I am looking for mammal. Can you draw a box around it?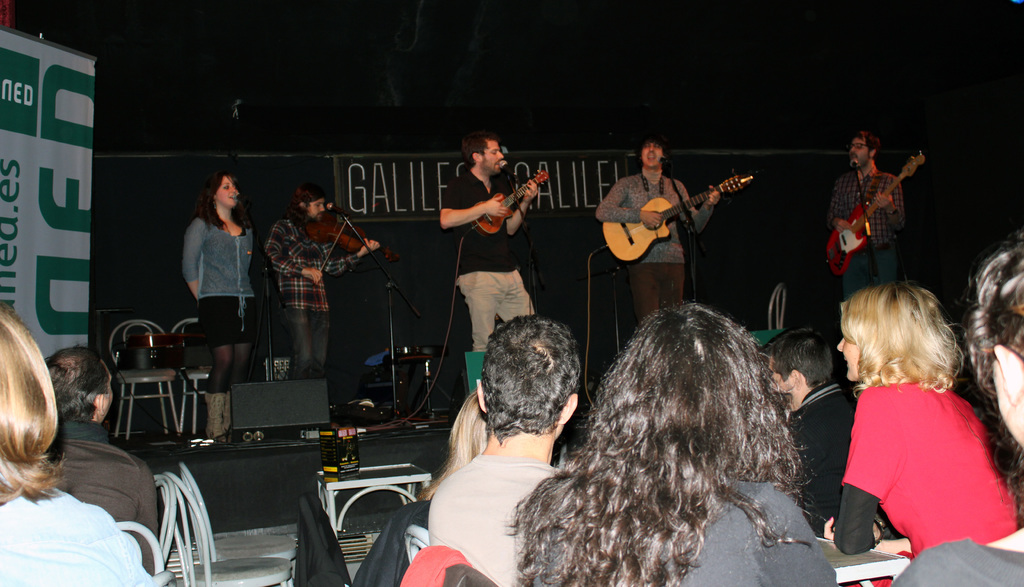
Sure, the bounding box is 444:133:538:345.
